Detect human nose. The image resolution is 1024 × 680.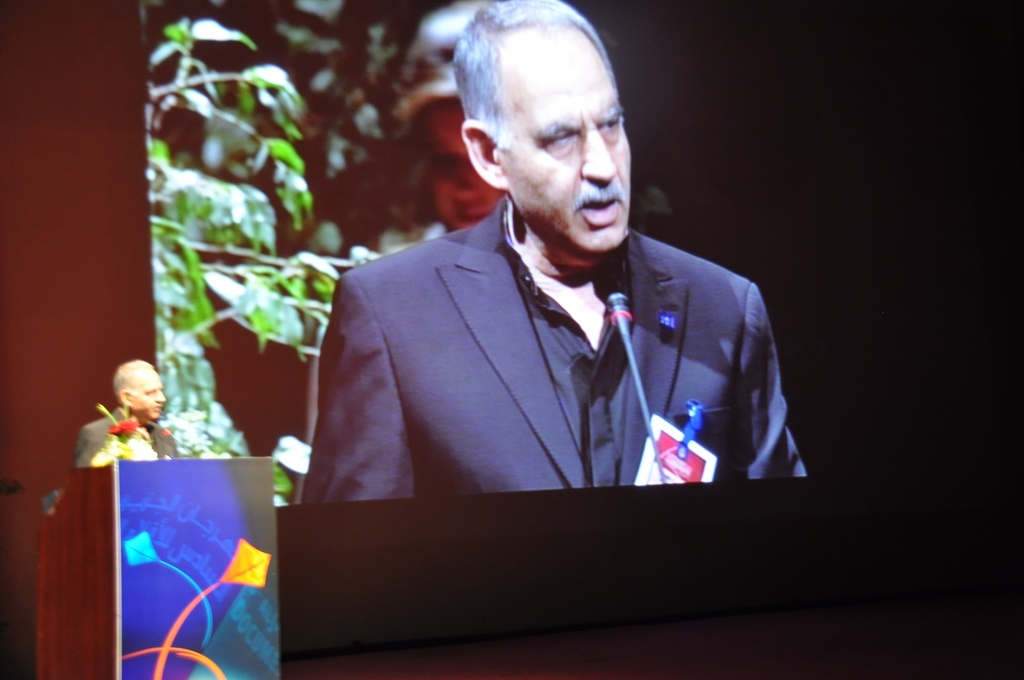
154/392/166/401.
